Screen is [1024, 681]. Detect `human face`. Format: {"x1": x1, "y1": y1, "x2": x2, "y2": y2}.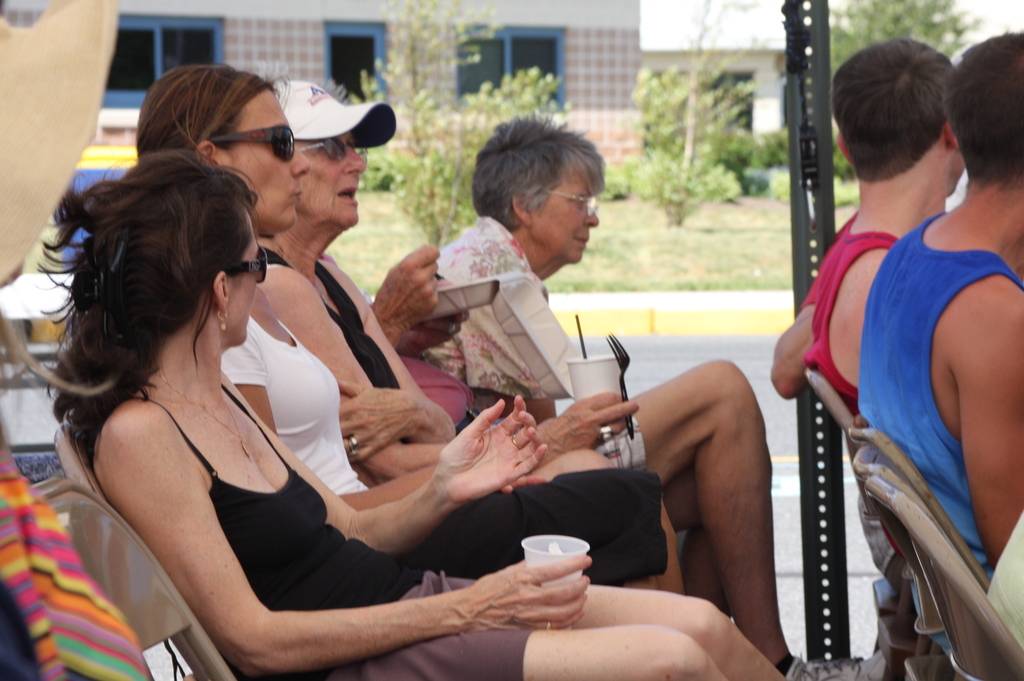
{"x1": 291, "y1": 125, "x2": 371, "y2": 230}.
